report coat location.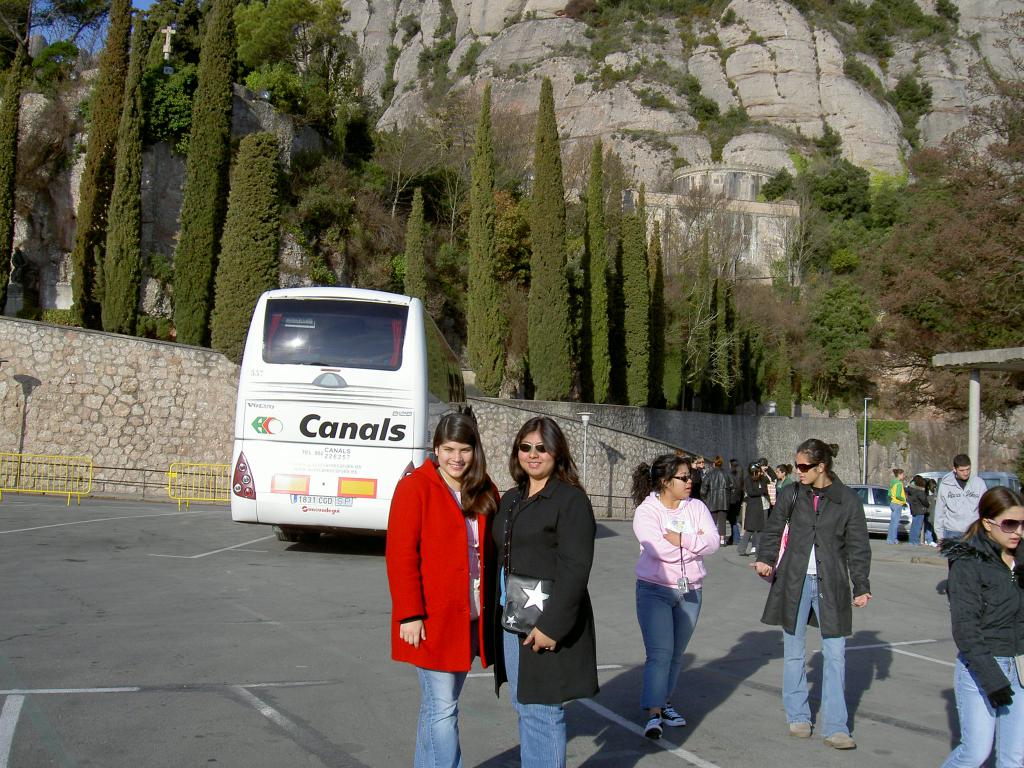
Report: 897/482/932/520.
